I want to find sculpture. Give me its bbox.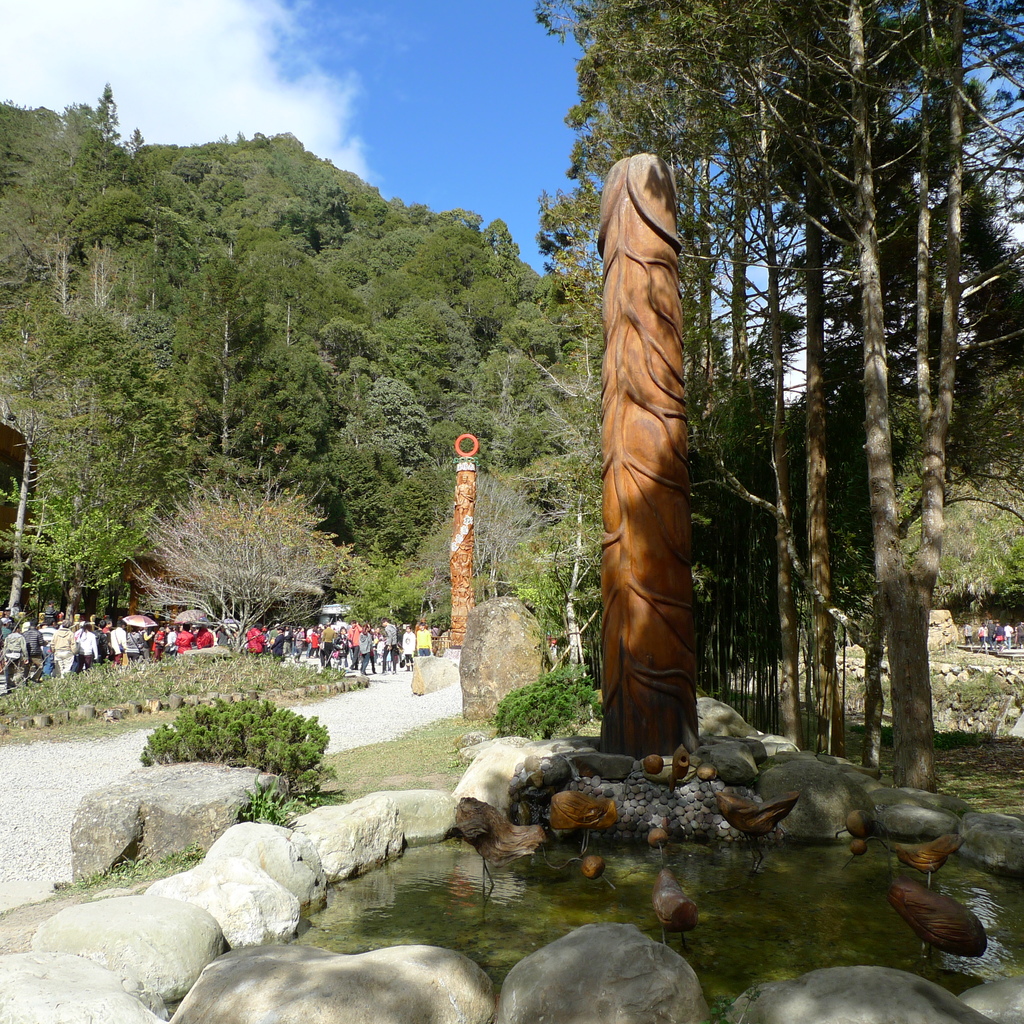
(left=648, top=810, right=673, bottom=860).
